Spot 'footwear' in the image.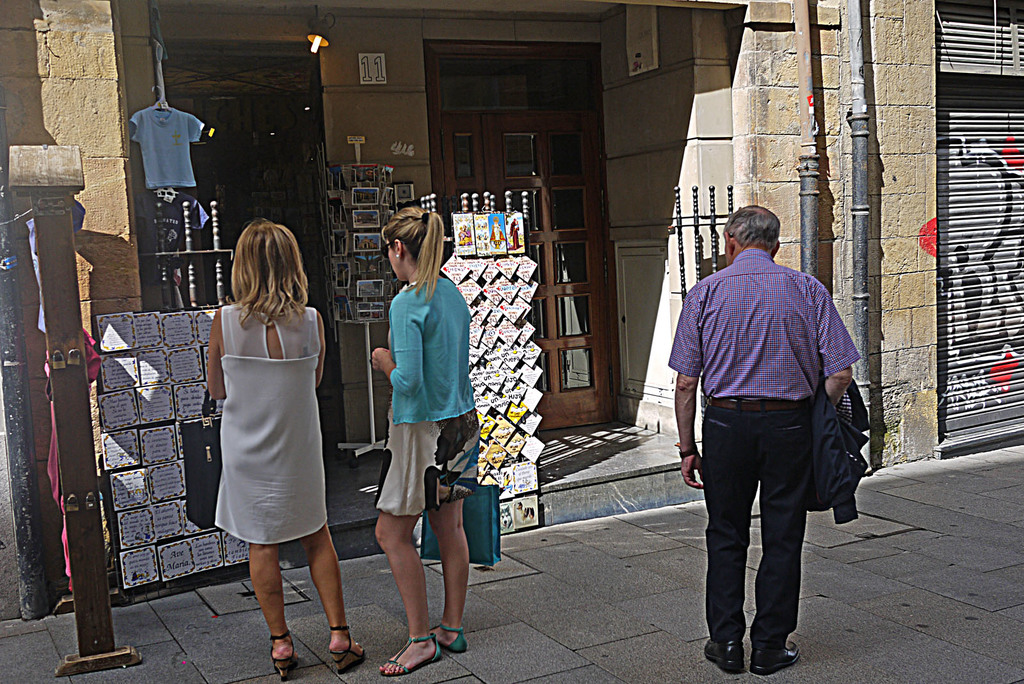
'footwear' found at {"left": 703, "top": 631, "right": 747, "bottom": 673}.
